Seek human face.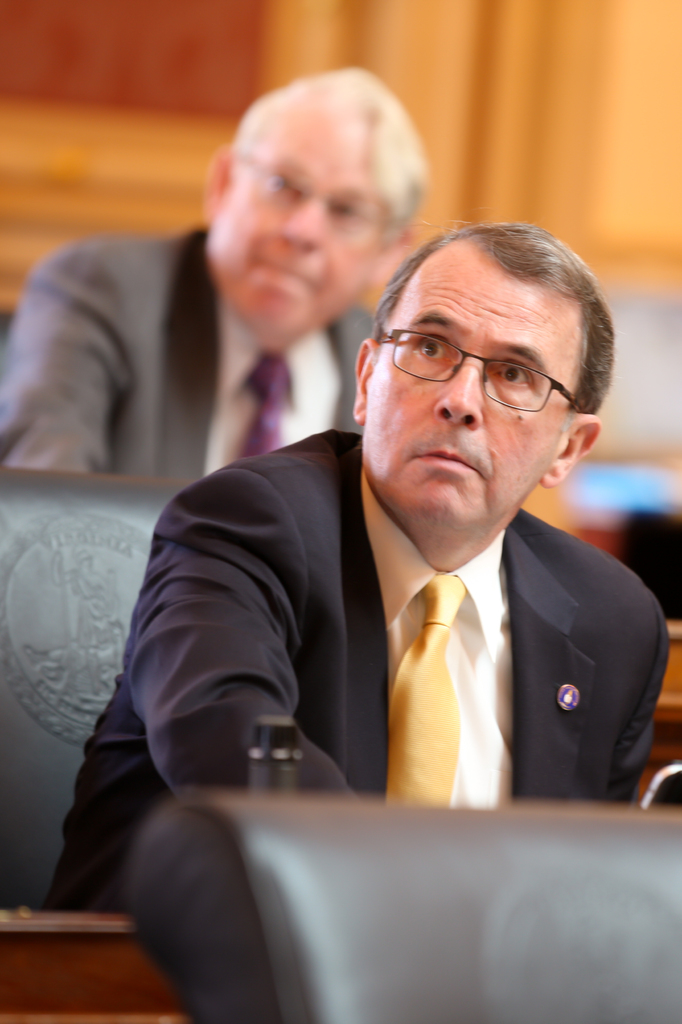
x1=363 y1=273 x2=566 y2=519.
